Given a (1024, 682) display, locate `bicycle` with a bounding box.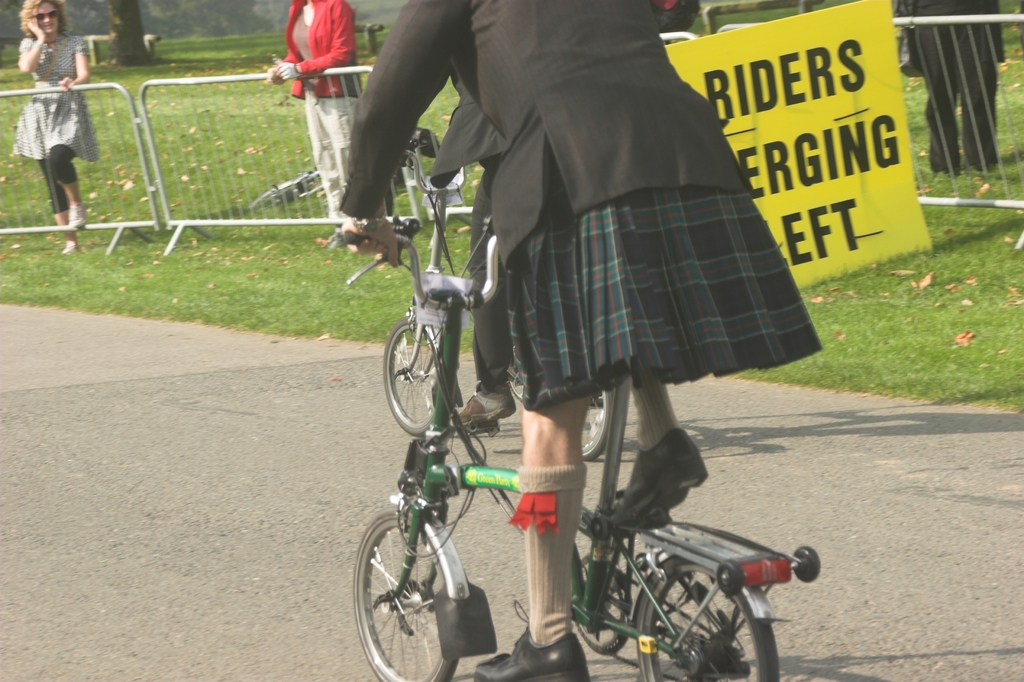
Located: <bbox>316, 178, 856, 681</bbox>.
